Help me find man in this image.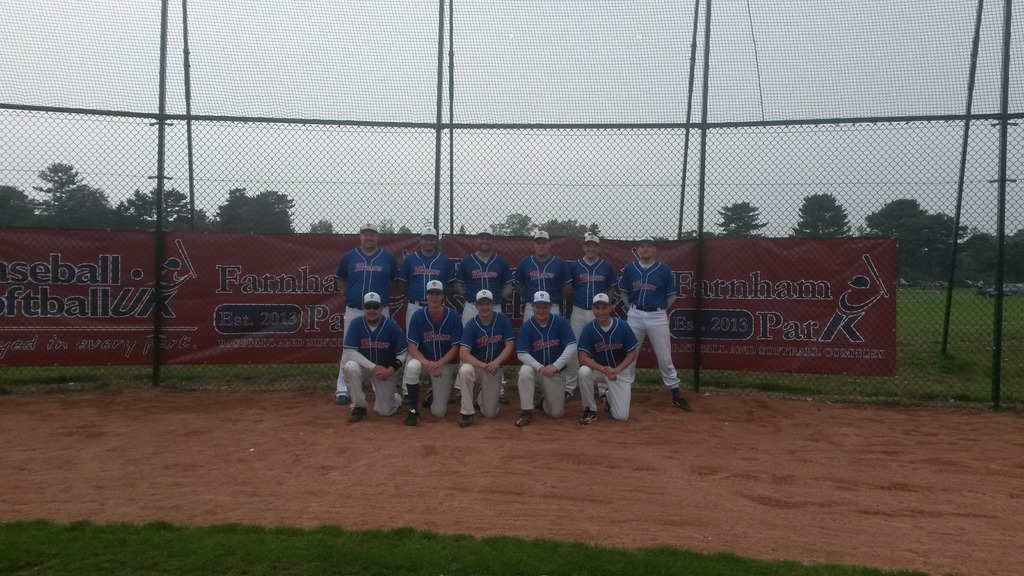
Found it: Rect(628, 236, 698, 410).
